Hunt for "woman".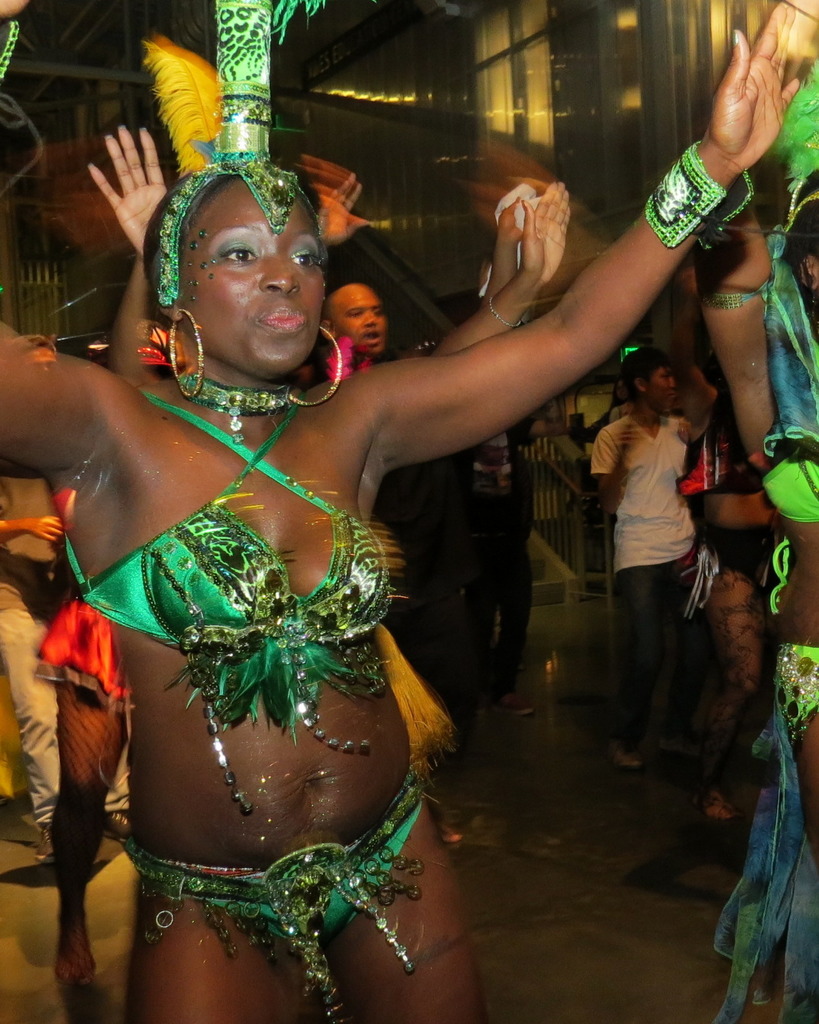
Hunted down at x1=0, y1=0, x2=803, y2=1023.
